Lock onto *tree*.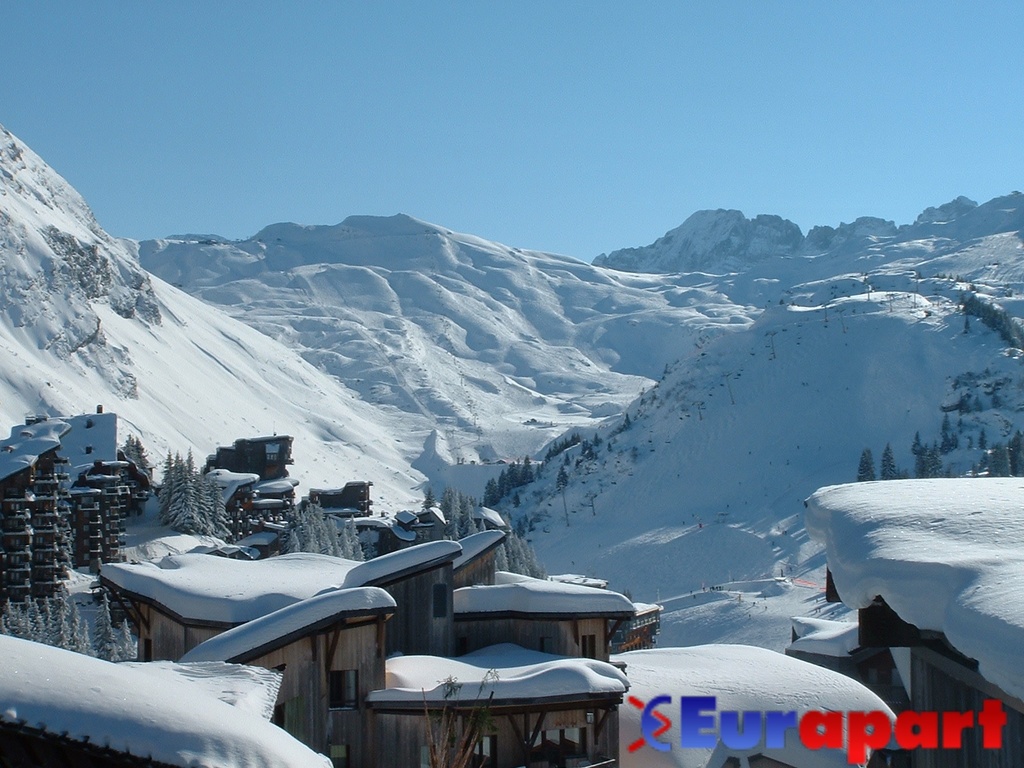
Locked: crop(510, 532, 526, 583).
